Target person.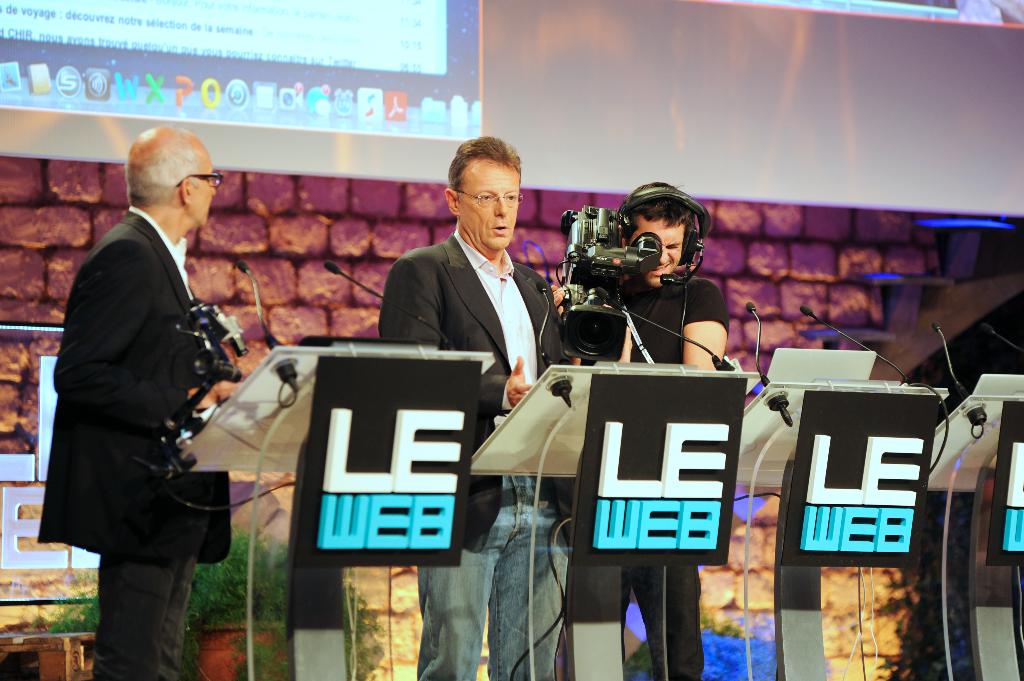
Target region: (left=372, top=131, right=575, bottom=680).
